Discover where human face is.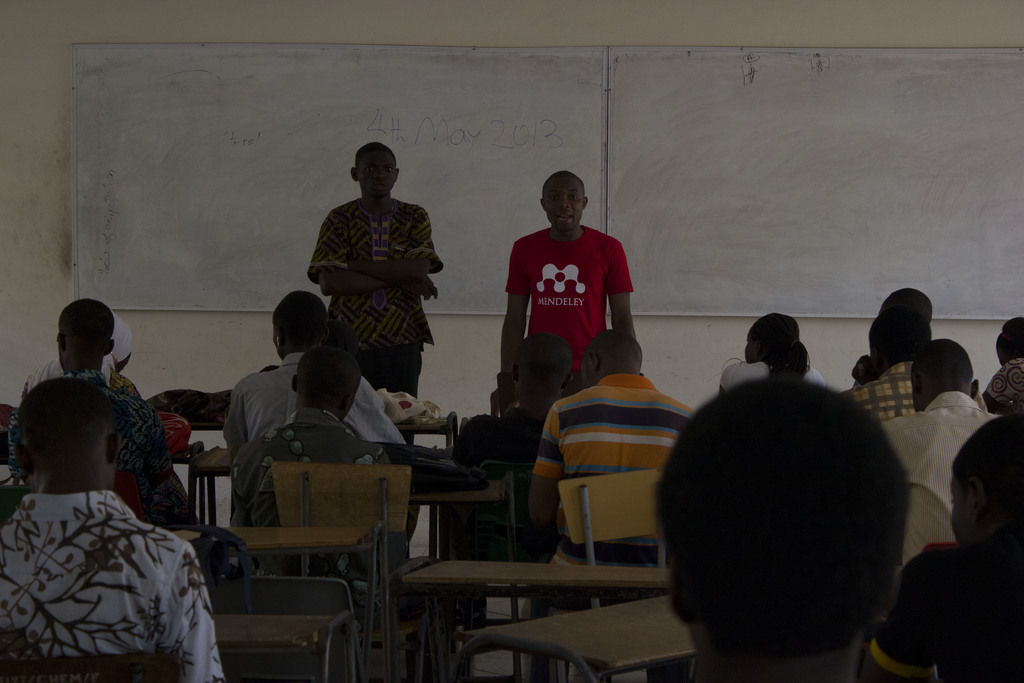
Discovered at (360, 149, 395, 195).
